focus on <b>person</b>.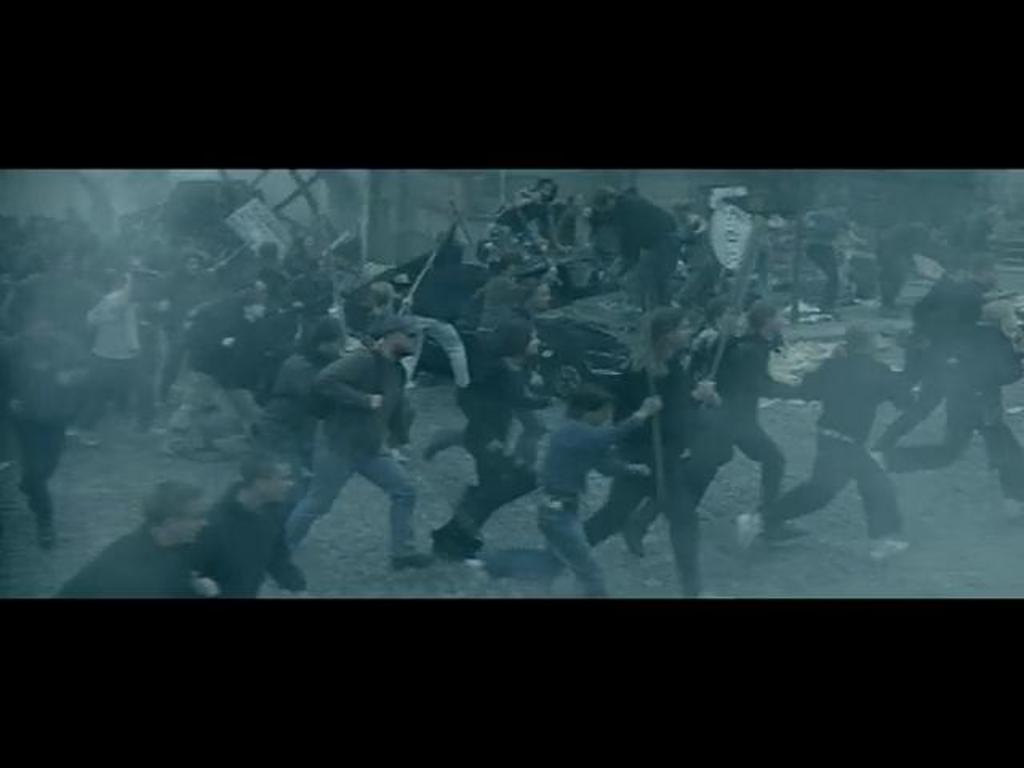
Focused at pyautogui.locateOnScreen(0, 306, 88, 555).
